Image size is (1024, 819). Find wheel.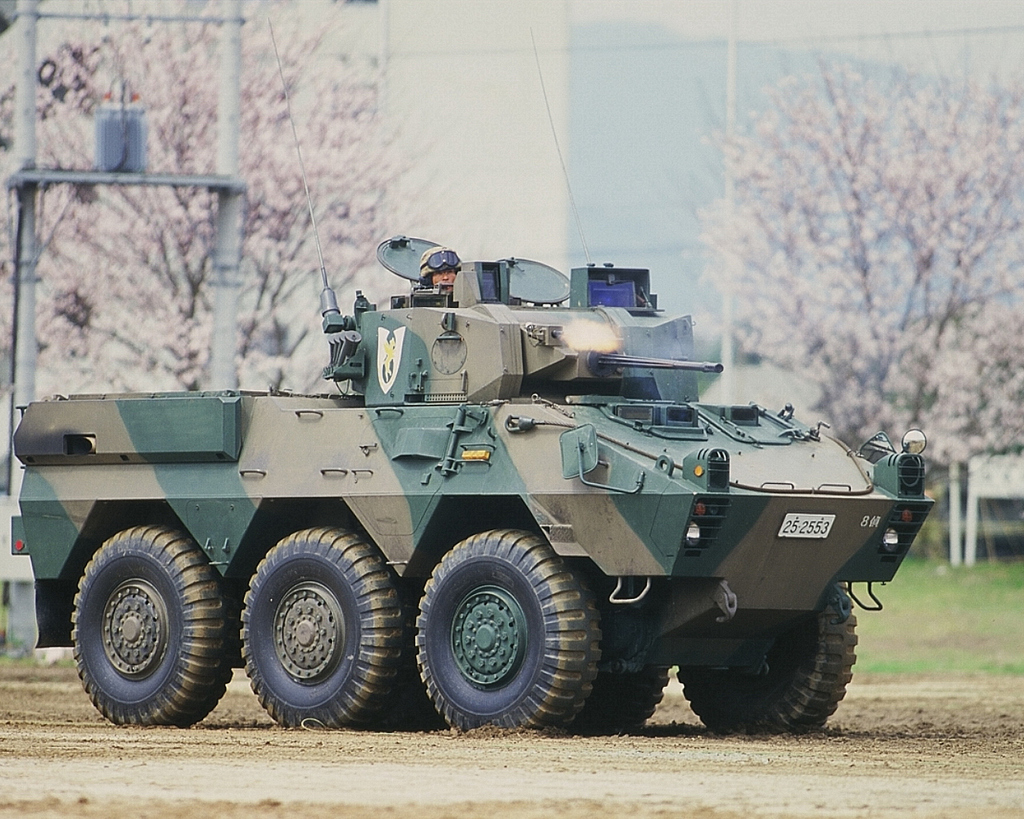
region(234, 522, 402, 727).
